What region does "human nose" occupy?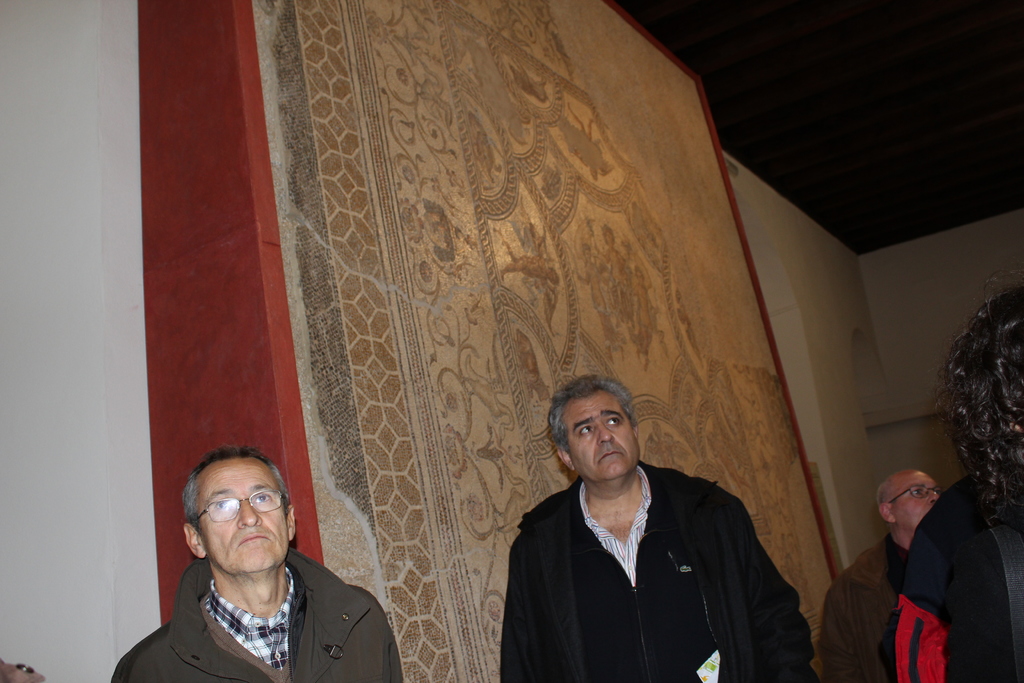
<region>929, 491, 939, 504</region>.
